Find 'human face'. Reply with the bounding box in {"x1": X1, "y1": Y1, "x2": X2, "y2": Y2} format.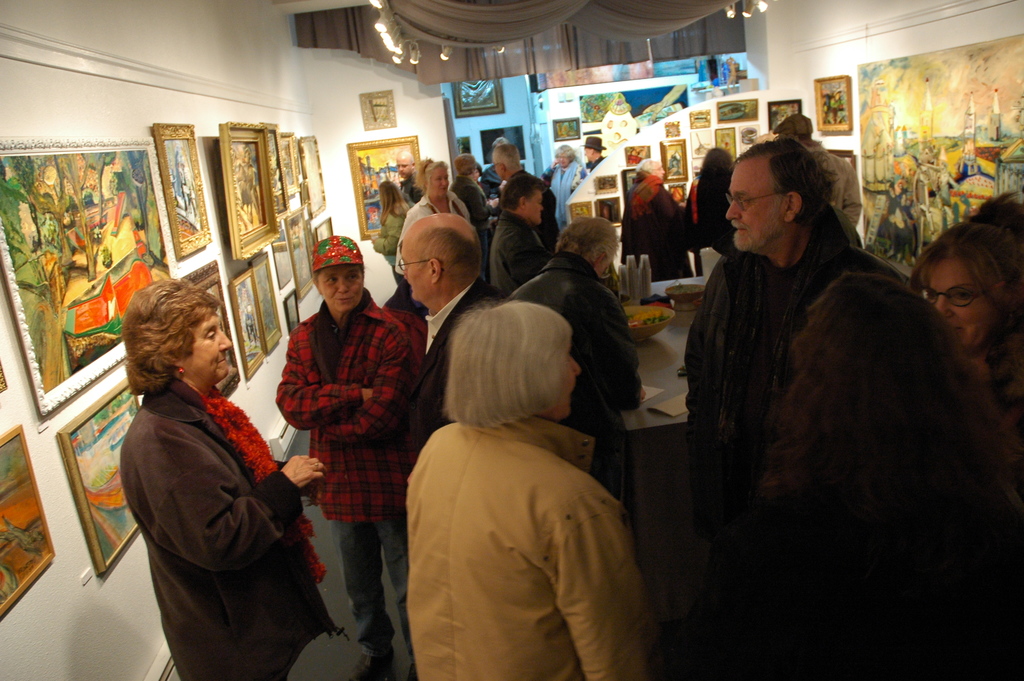
{"x1": 556, "y1": 151, "x2": 570, "y2": 166}.
